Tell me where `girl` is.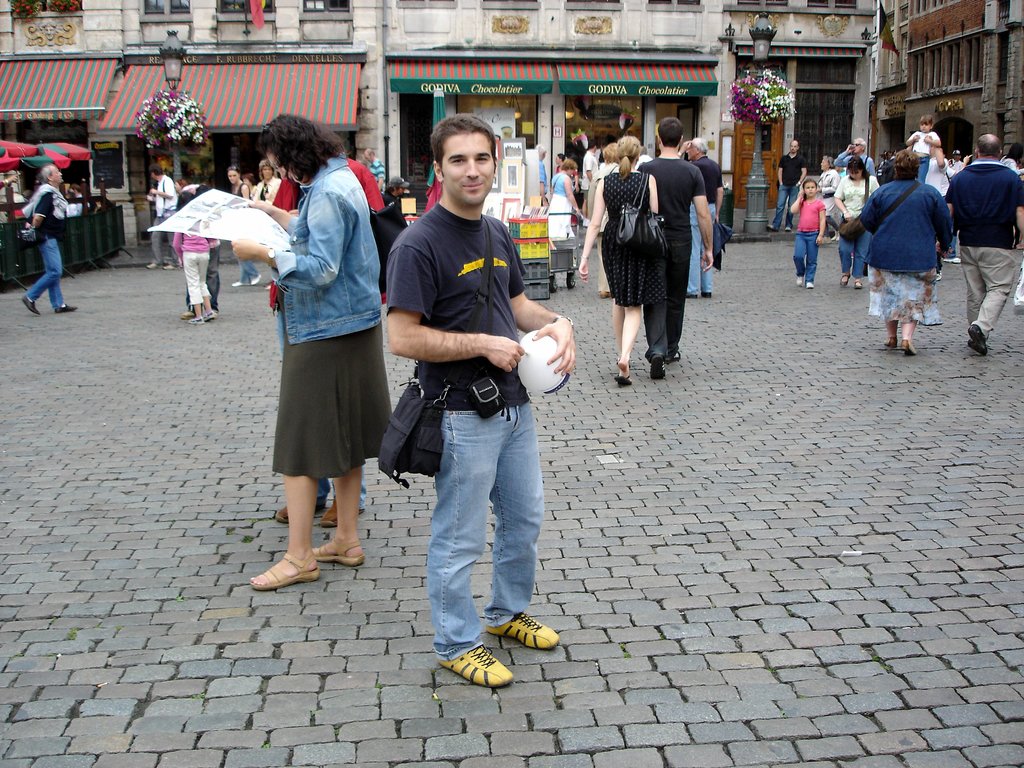
`girl` is at (left=174, top=191, right=211, bottom=319).
